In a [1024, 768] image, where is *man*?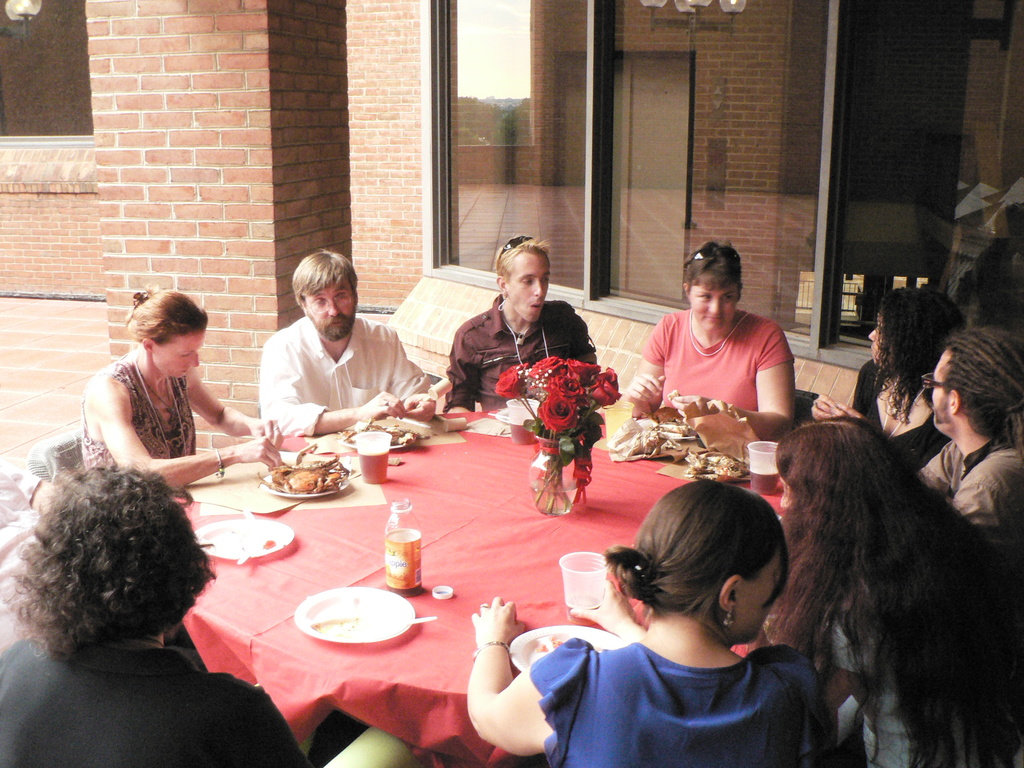
[left=446, top=239, right=618, bottom=425].
